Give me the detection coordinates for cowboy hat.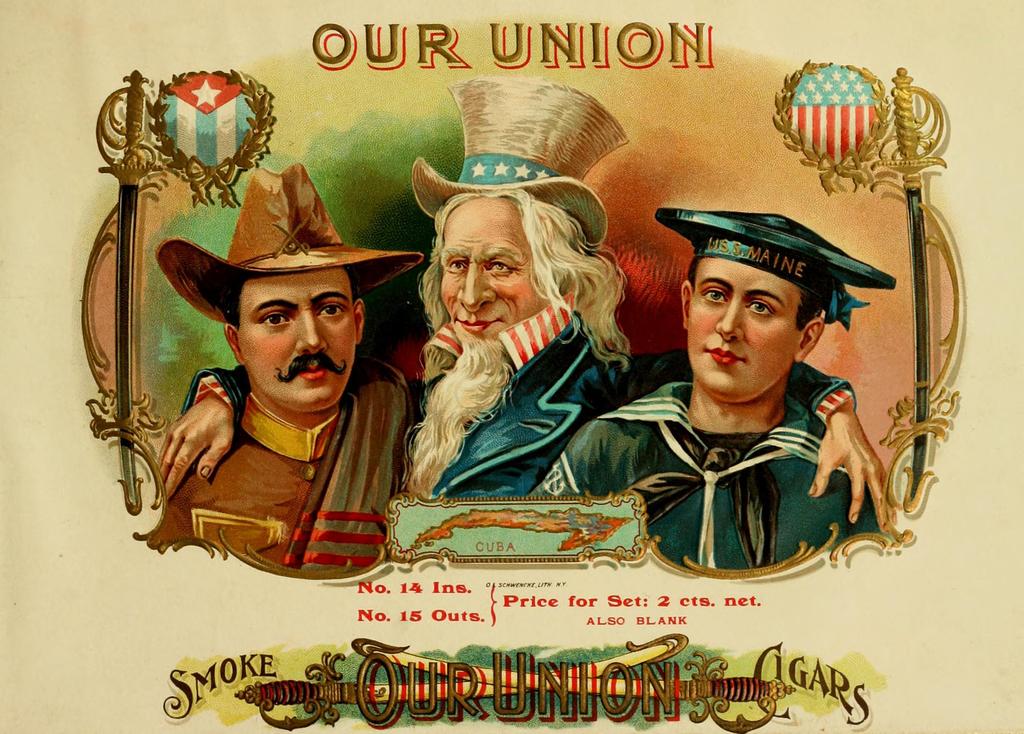
[left=156, top=187, right=418, bottom=335].
